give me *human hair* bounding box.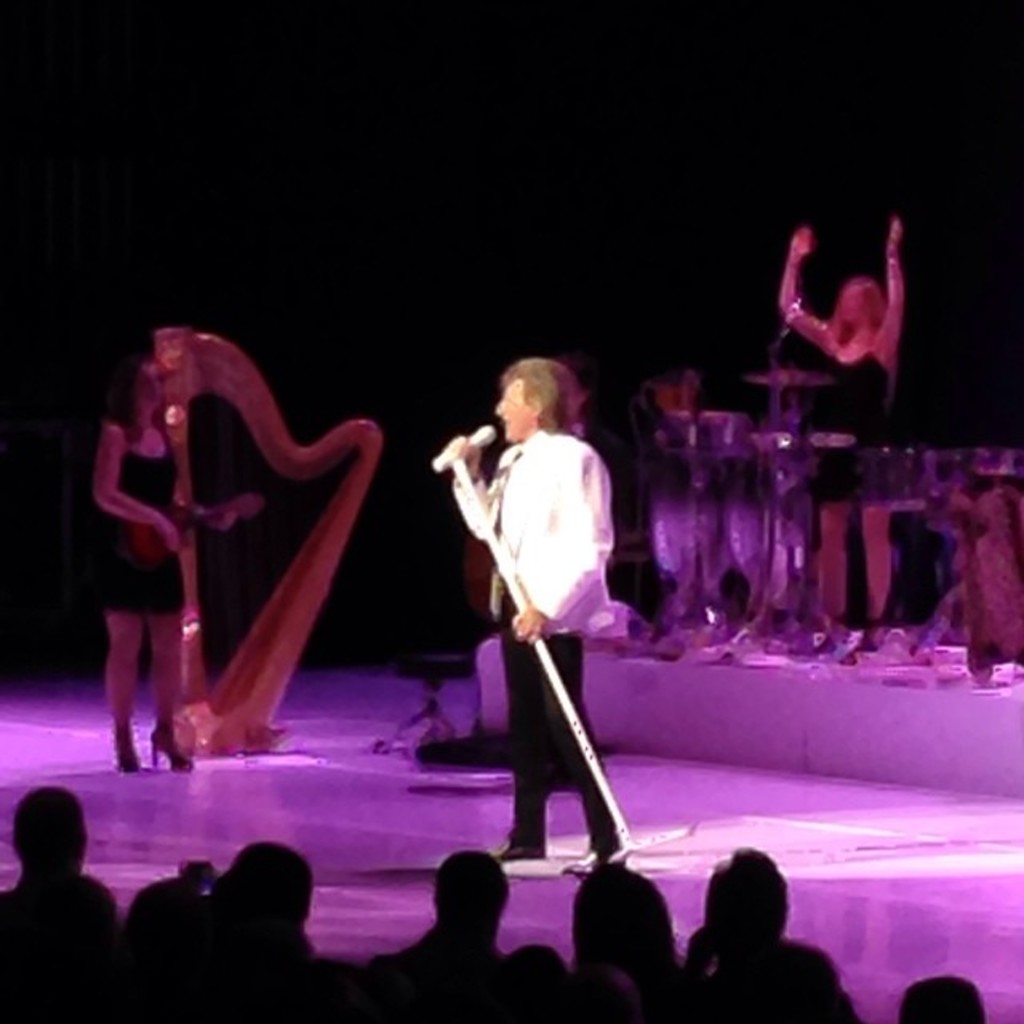
[left=486, top=358, right=597, bottom=440].
